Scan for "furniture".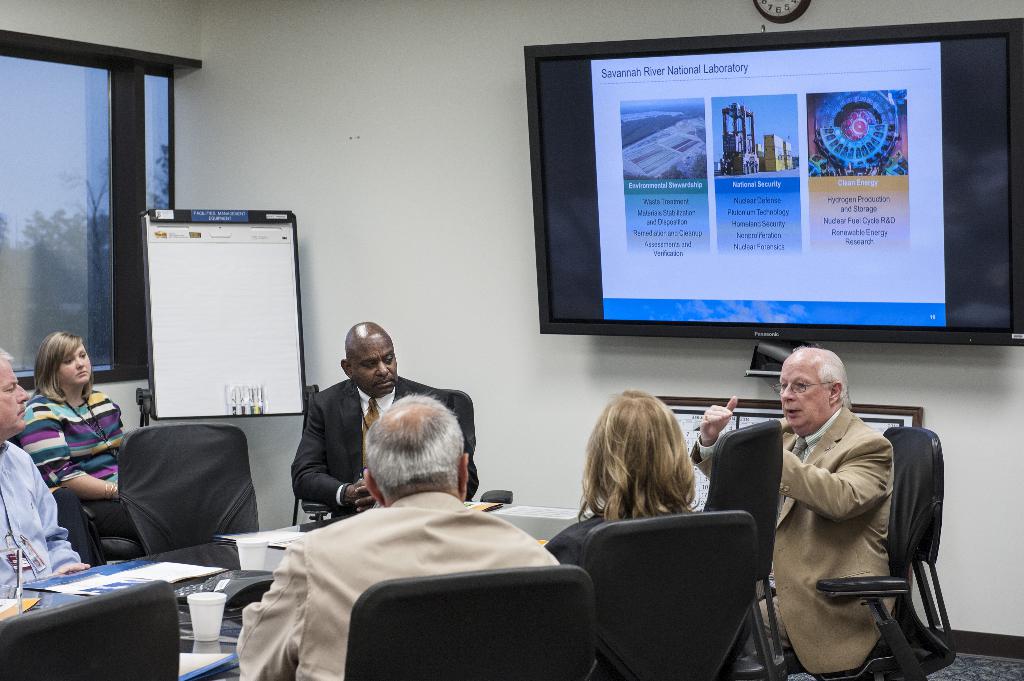
Scan result: box(0, 504, 601, 680).
